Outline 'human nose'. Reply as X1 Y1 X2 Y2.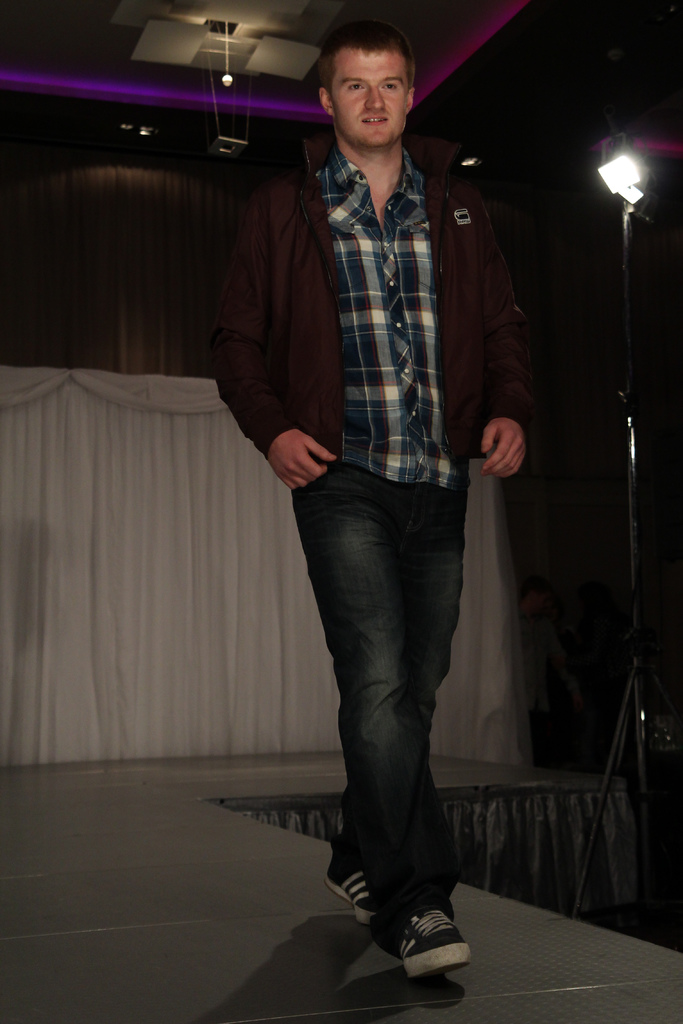
364 84 387 109.
